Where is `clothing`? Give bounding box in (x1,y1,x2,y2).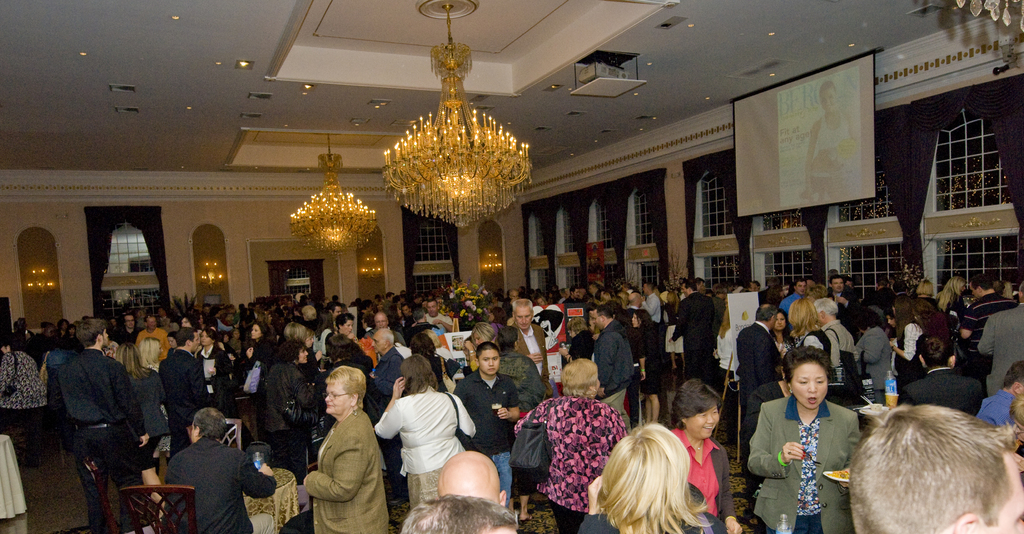
(746,389,865,533).
